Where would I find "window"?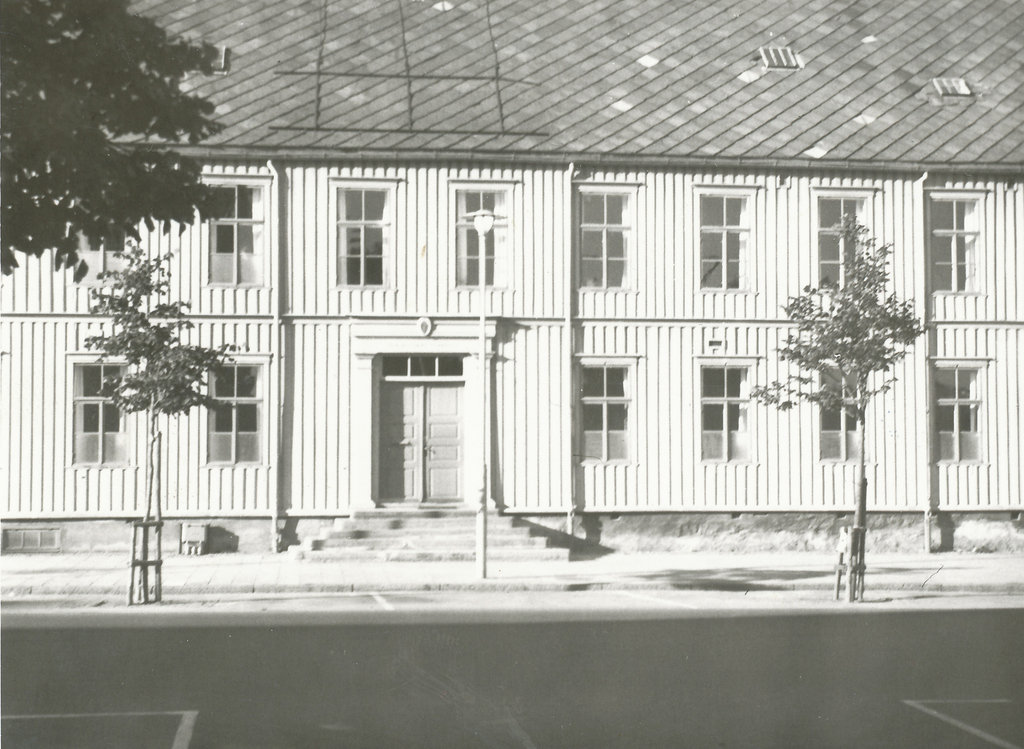
At rect(925, 358, 991, 471).
